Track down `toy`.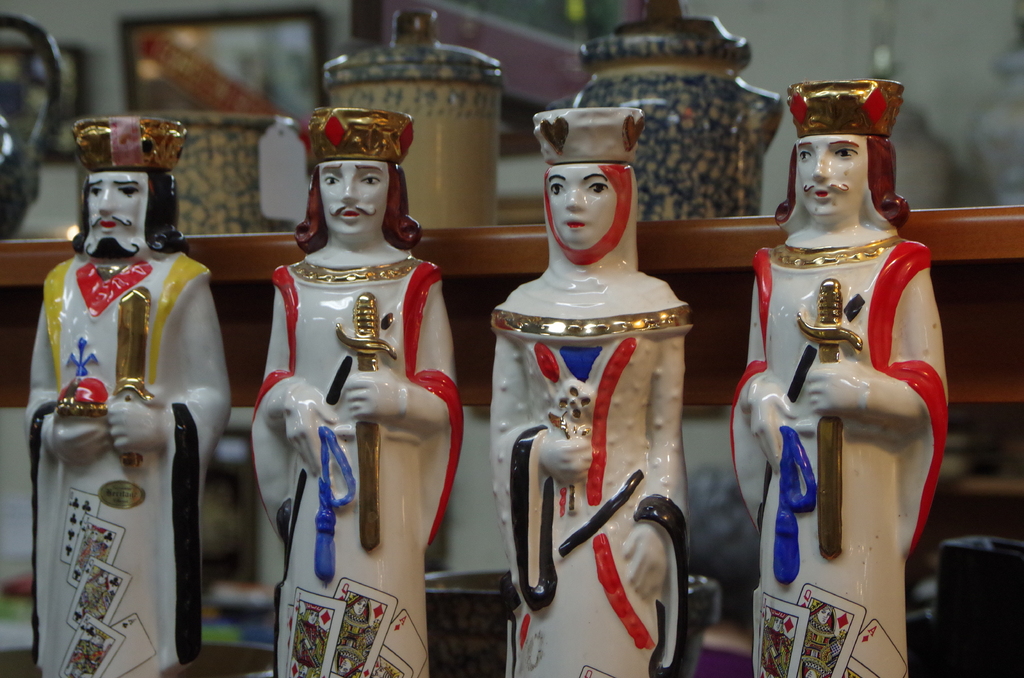
Tracked to BBox(252, 107, 465, 677).
